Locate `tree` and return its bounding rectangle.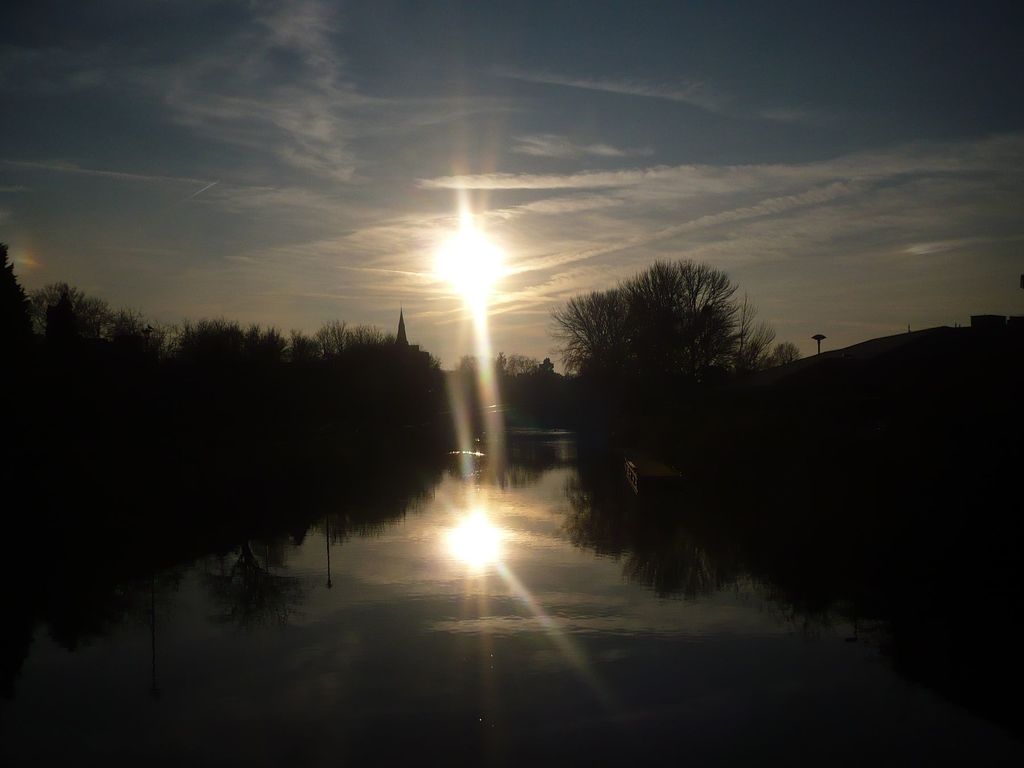
select_region(0, 278, 170, 452).
